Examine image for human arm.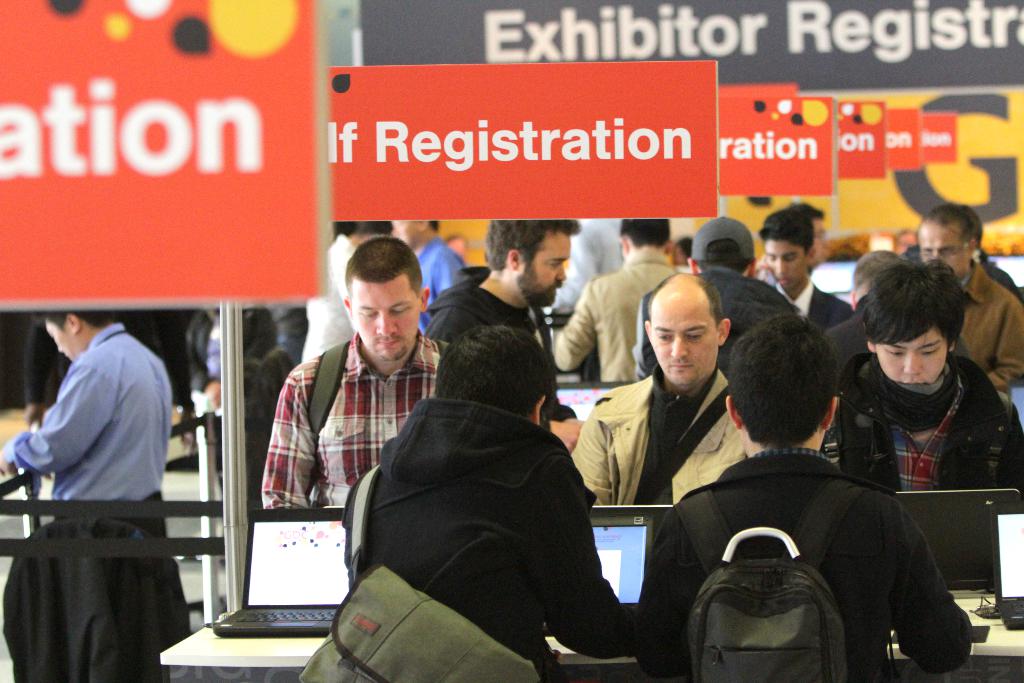
Examination result: {"left": 987, "top": 289, "right": 1023, "bottom": 391}.
